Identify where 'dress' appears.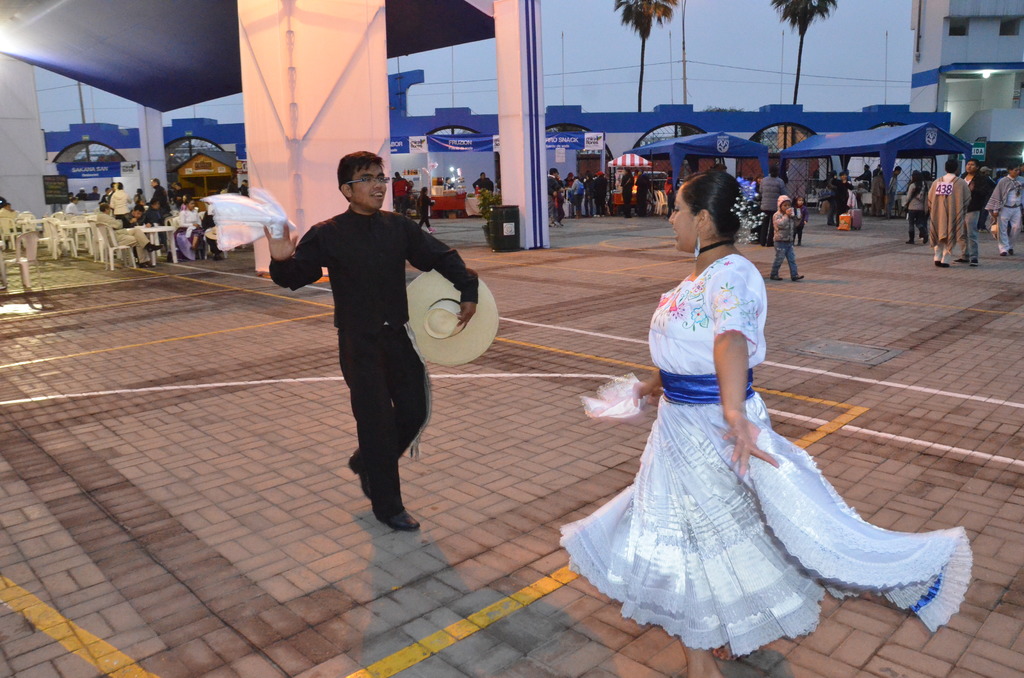
Appears at x1=560 y1=253 x2=975 y2=660.
